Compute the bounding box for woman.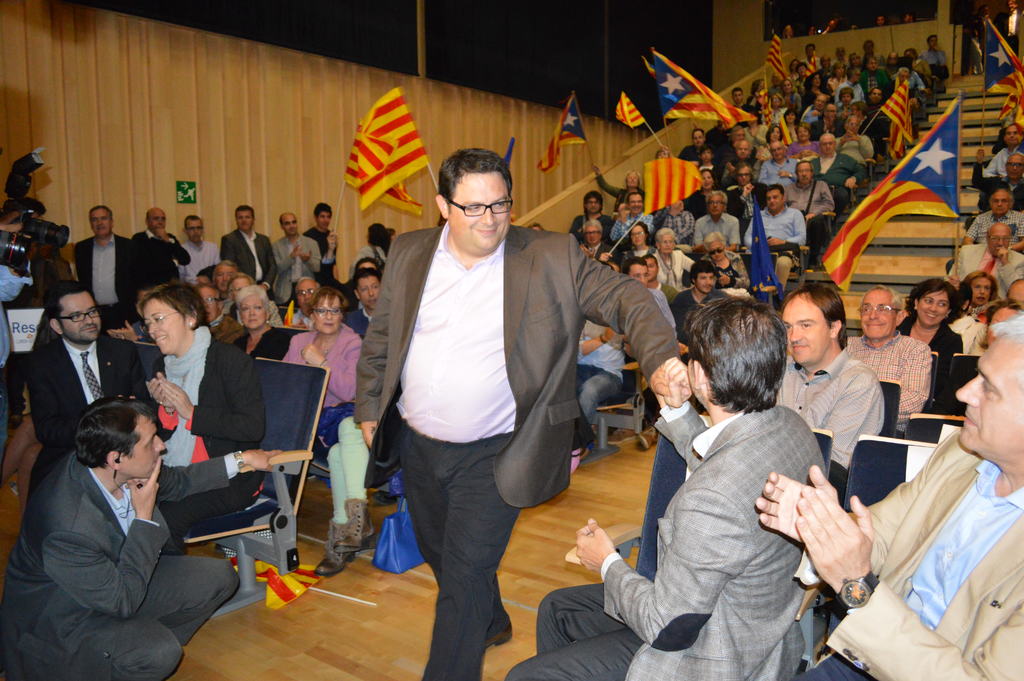
(787,59,797,83).
